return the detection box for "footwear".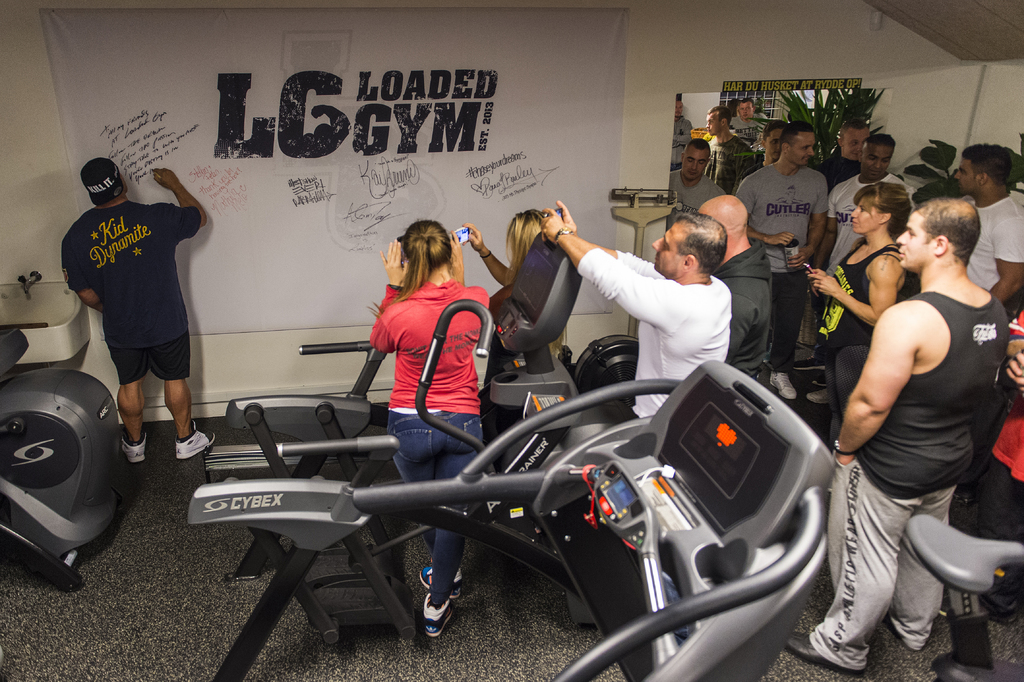
detection(417, 562, 462, 602).
